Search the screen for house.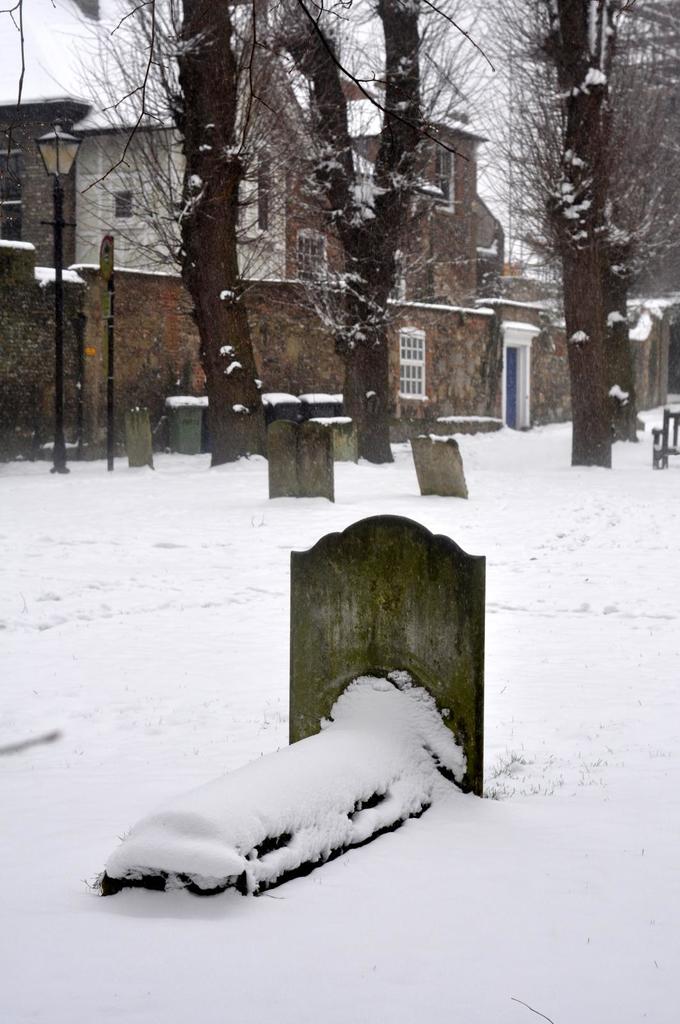
Found at [left=435, top=132, right=525, bottom=430].
